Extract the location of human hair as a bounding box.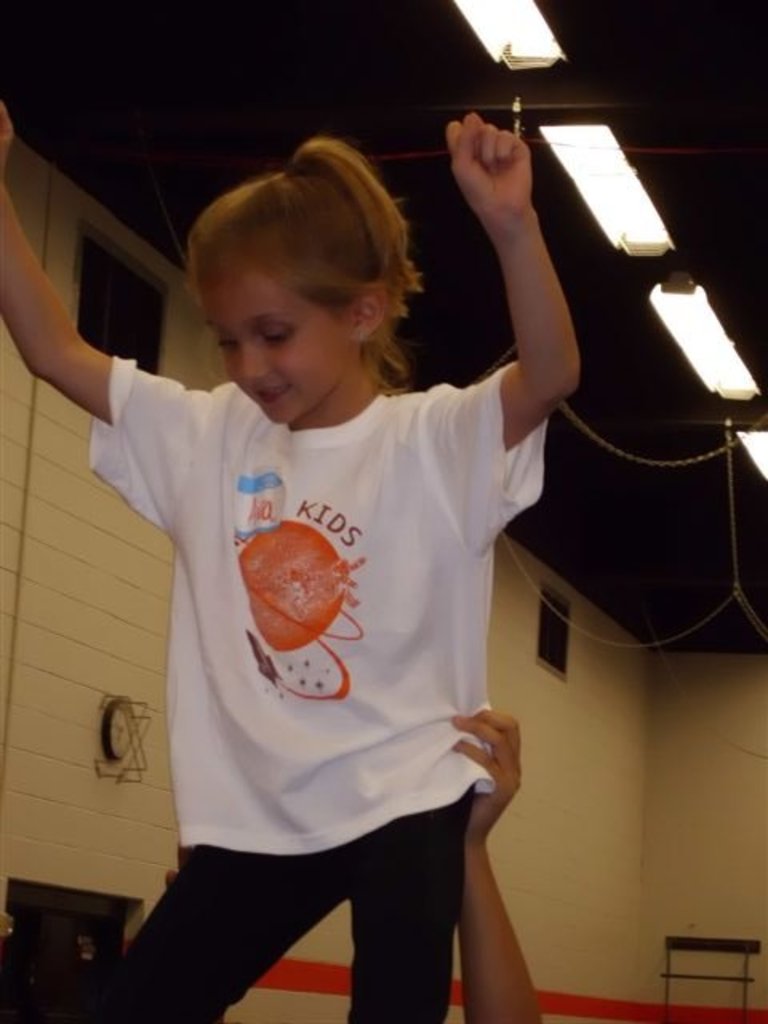
(158,115,437,410).
